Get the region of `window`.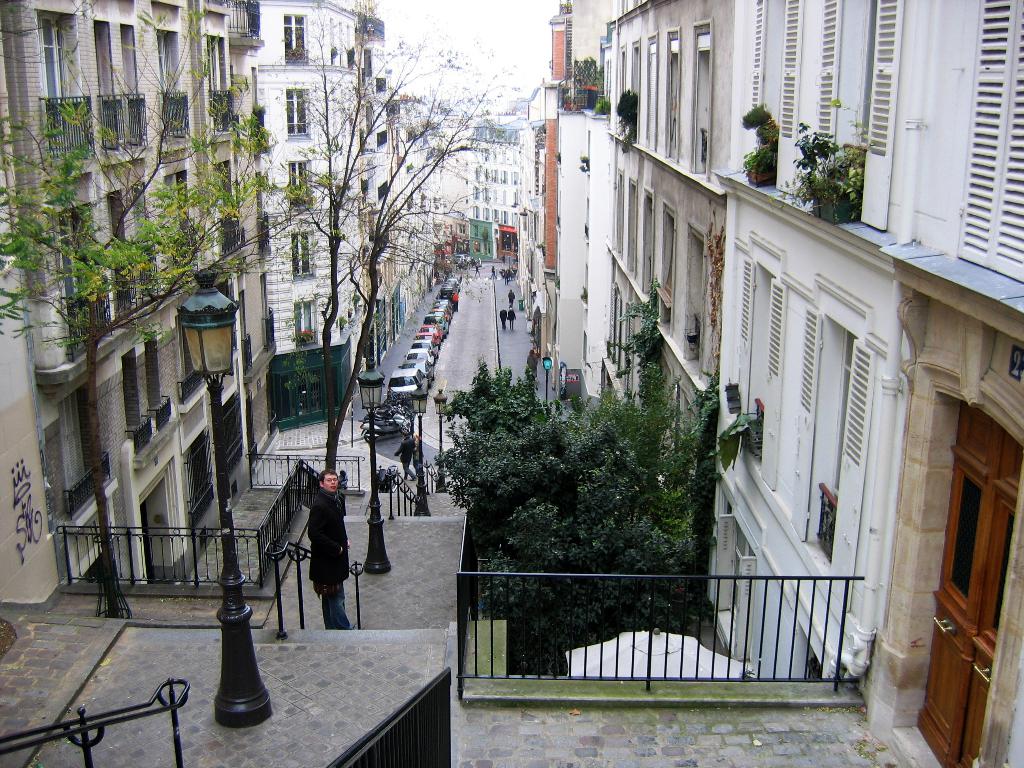
locate(291, 231, 314, 285).
